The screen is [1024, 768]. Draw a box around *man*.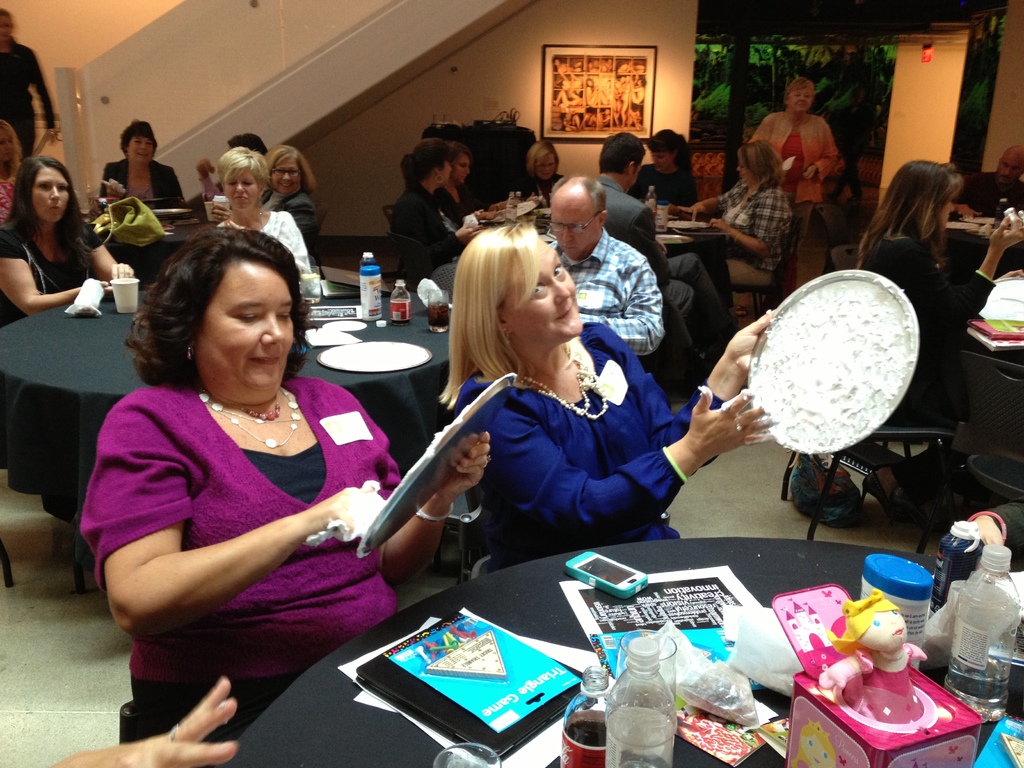
detection(582, 132, 737, 377).
